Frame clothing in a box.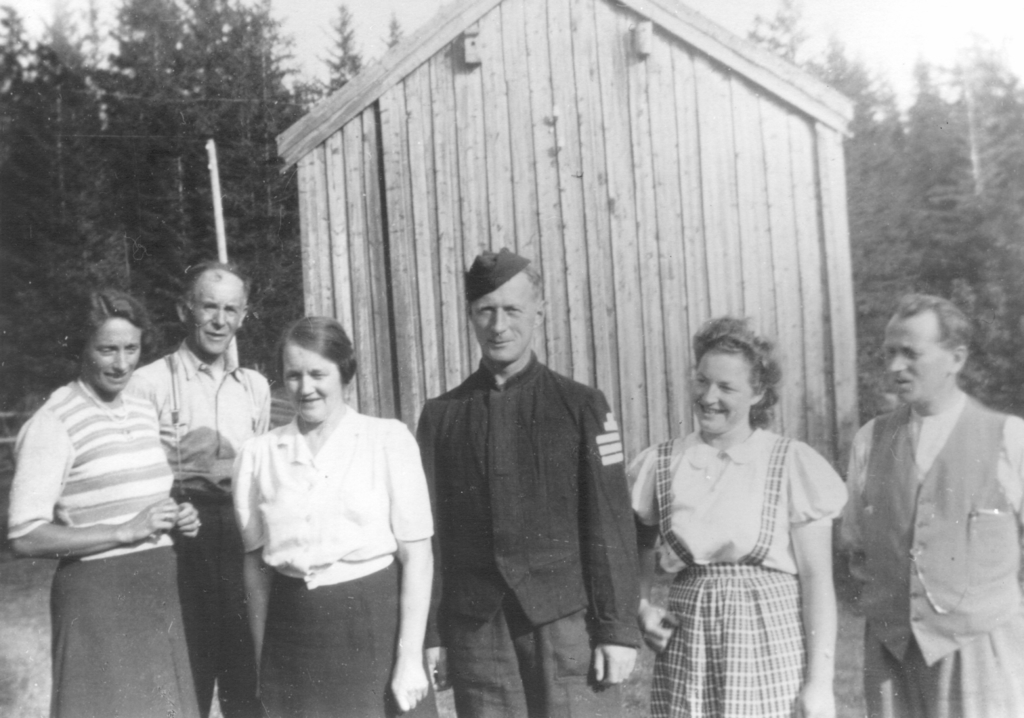
x1=3 y1=364 x2=227 y2=717.
